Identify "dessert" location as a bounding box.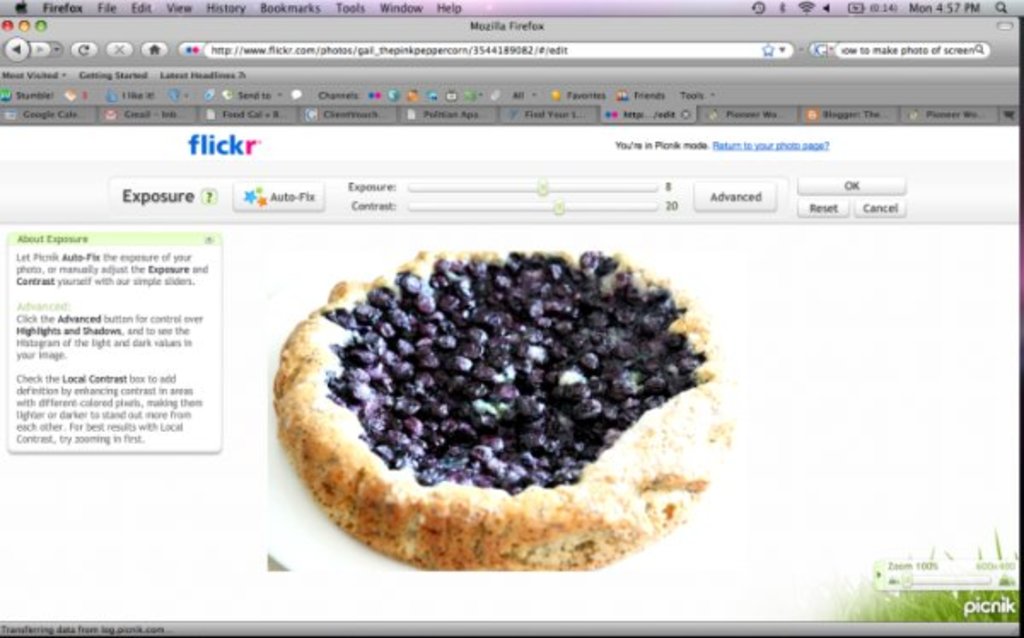
region(271, 247, 727, 573).
